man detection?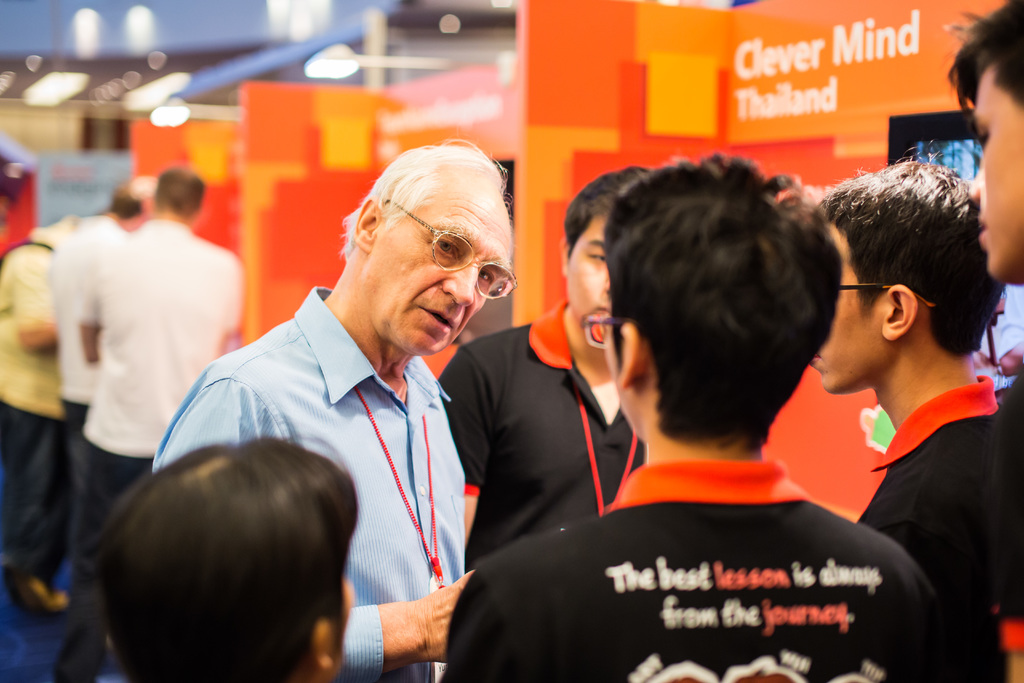
detection(810, 150, 1023, 682)
